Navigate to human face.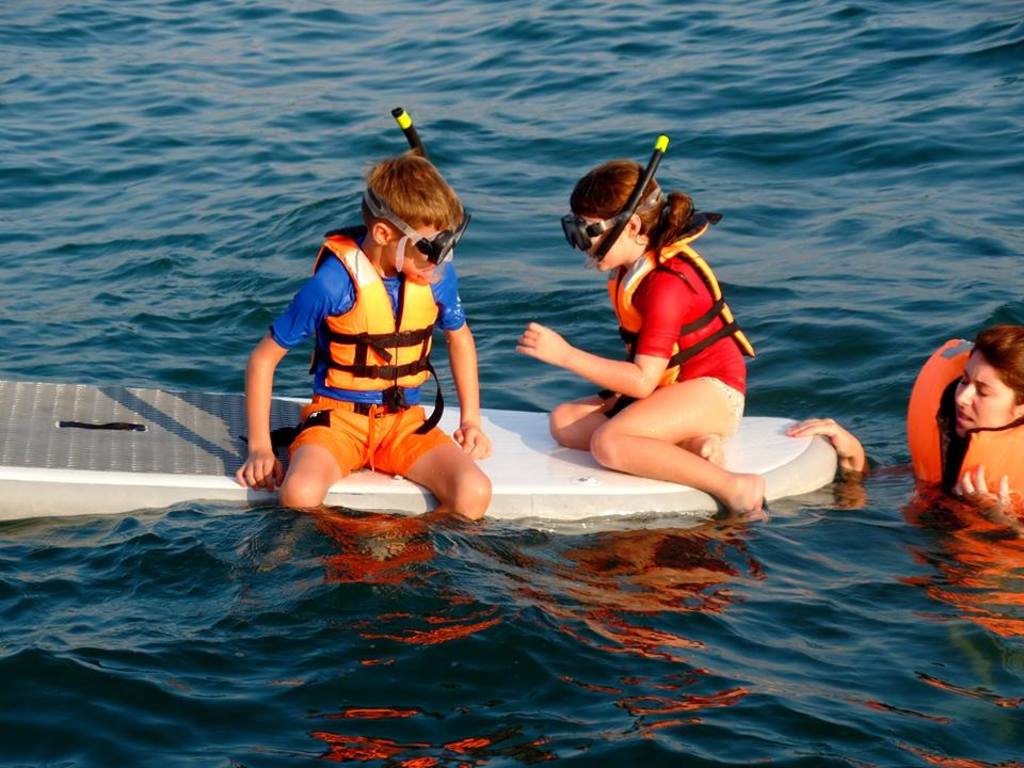
Navigation target: 576,213,638,278.
